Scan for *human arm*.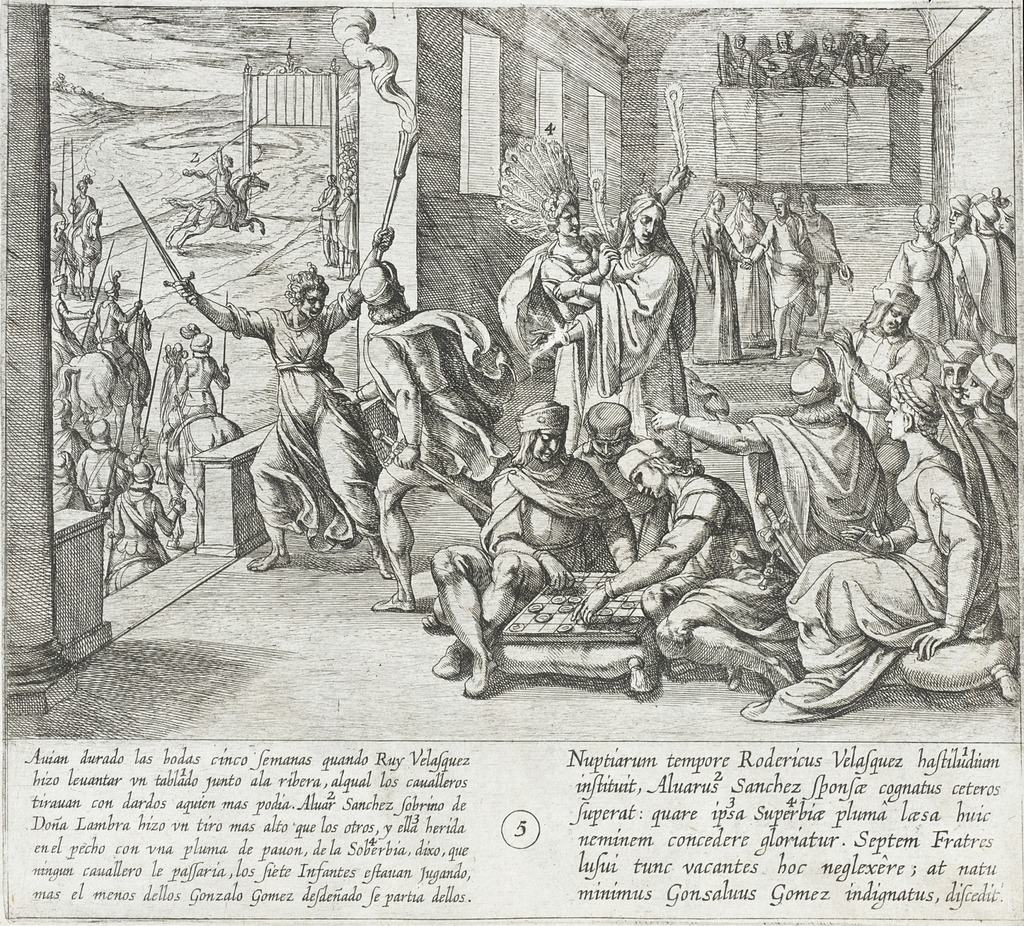
Scan result: <box>822,213,846,273</box>.
